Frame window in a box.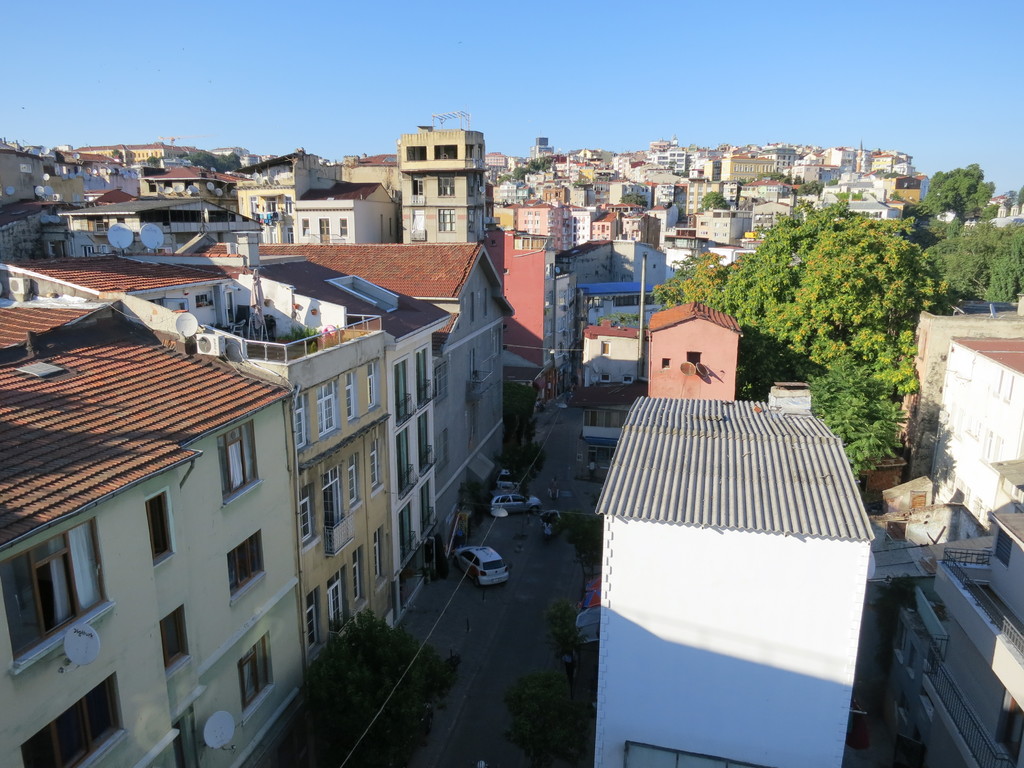
255, 232, 264, 246.
